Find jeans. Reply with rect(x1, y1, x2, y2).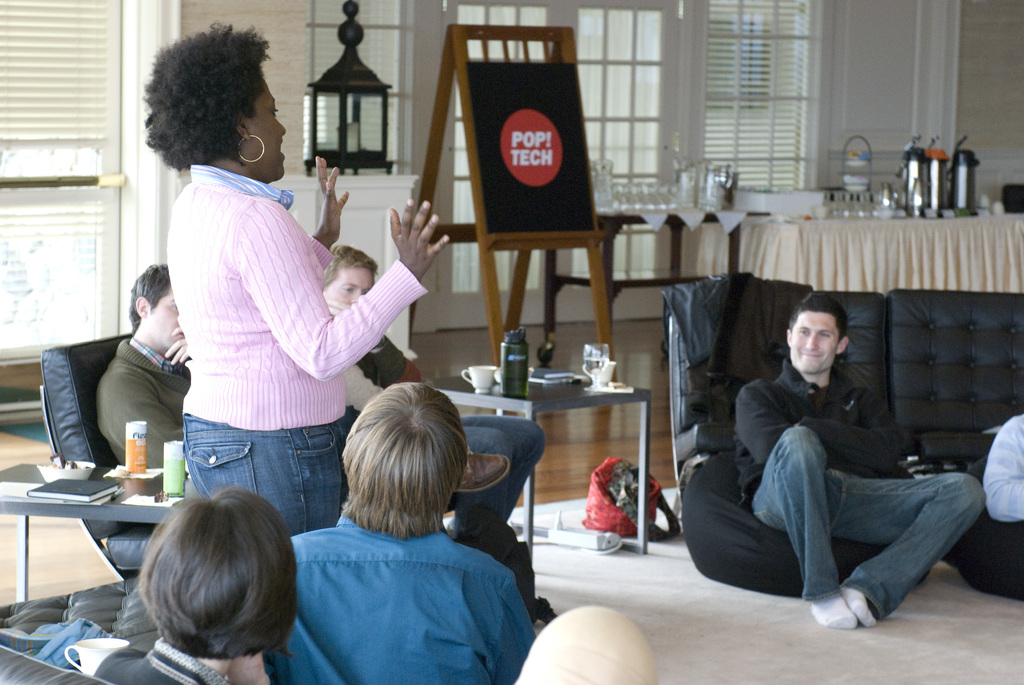
rect(458, 416, 546, 566).
